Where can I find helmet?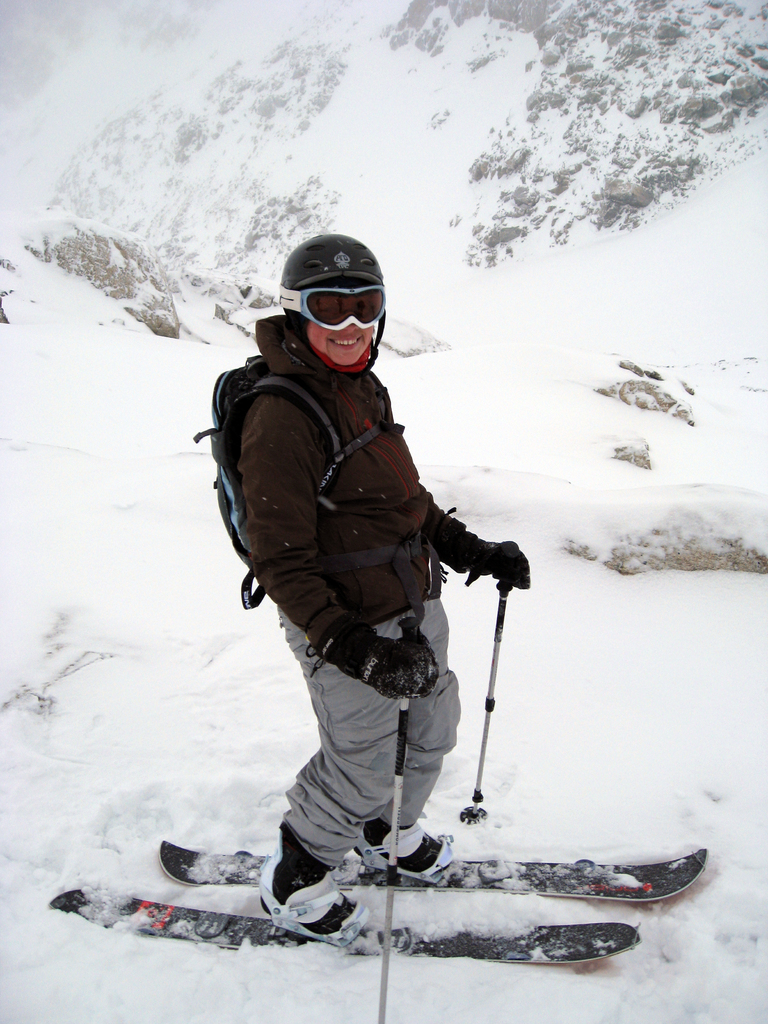
You can find it at {"left": 271, "top": 230, "right": 387, "bottom": 361}.
